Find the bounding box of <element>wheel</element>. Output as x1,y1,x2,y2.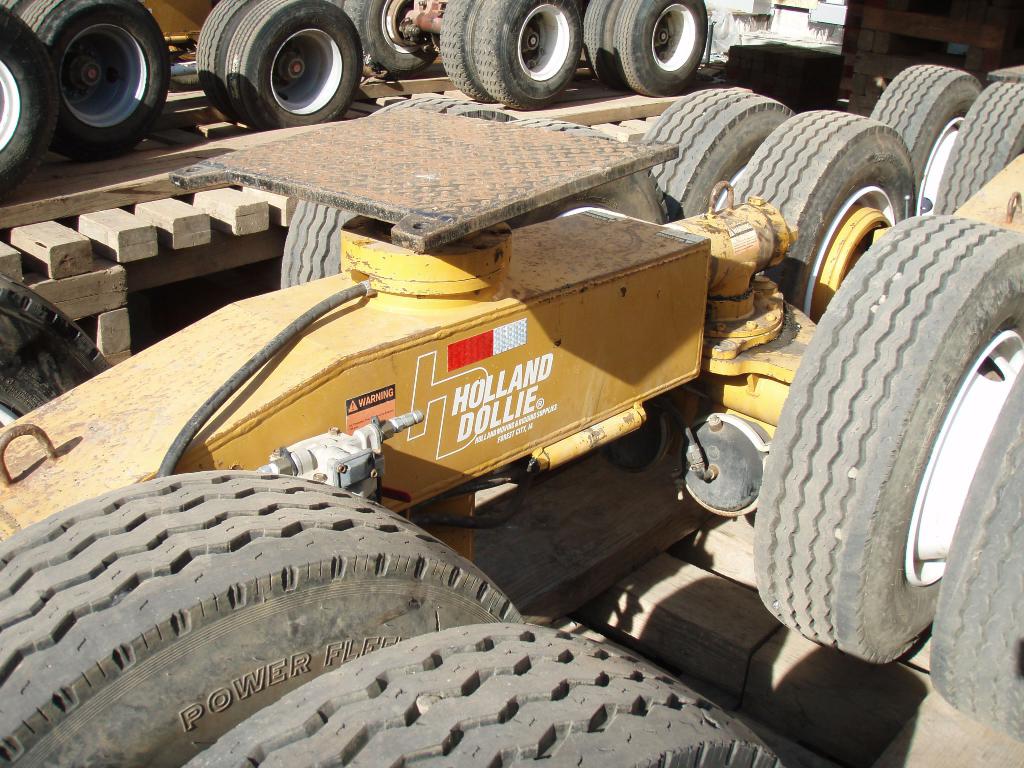
0,2,54,195.
